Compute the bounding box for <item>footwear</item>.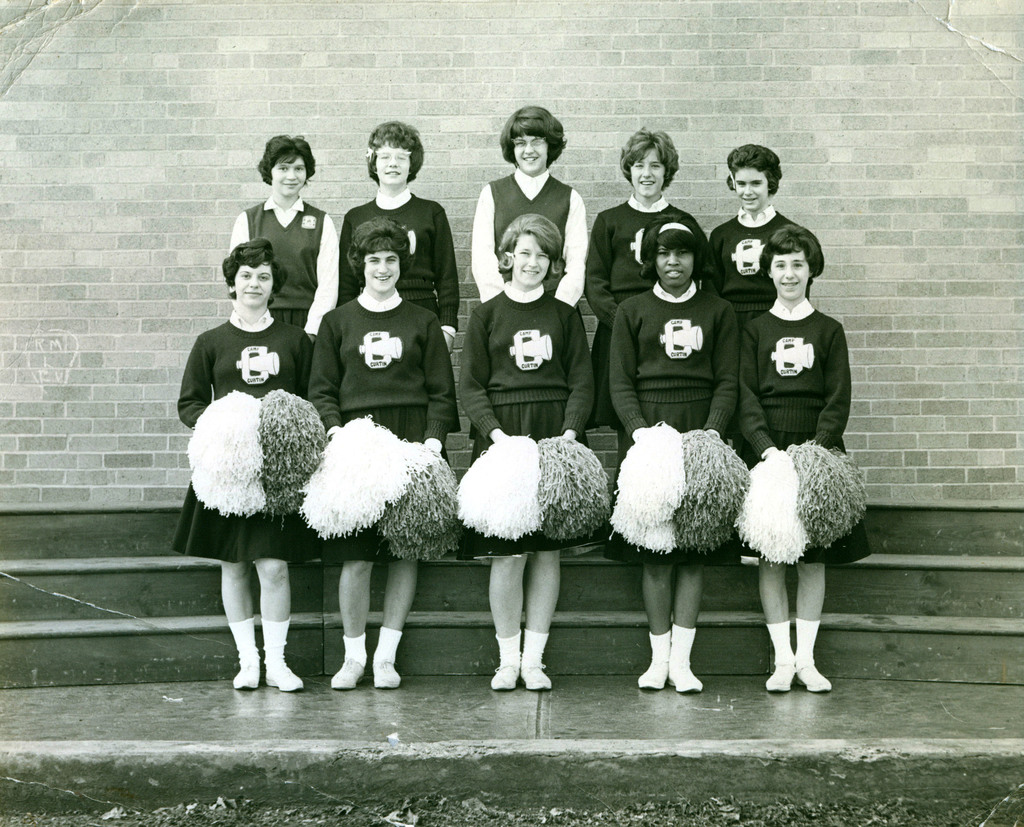
(232, 616, 264, 693).
